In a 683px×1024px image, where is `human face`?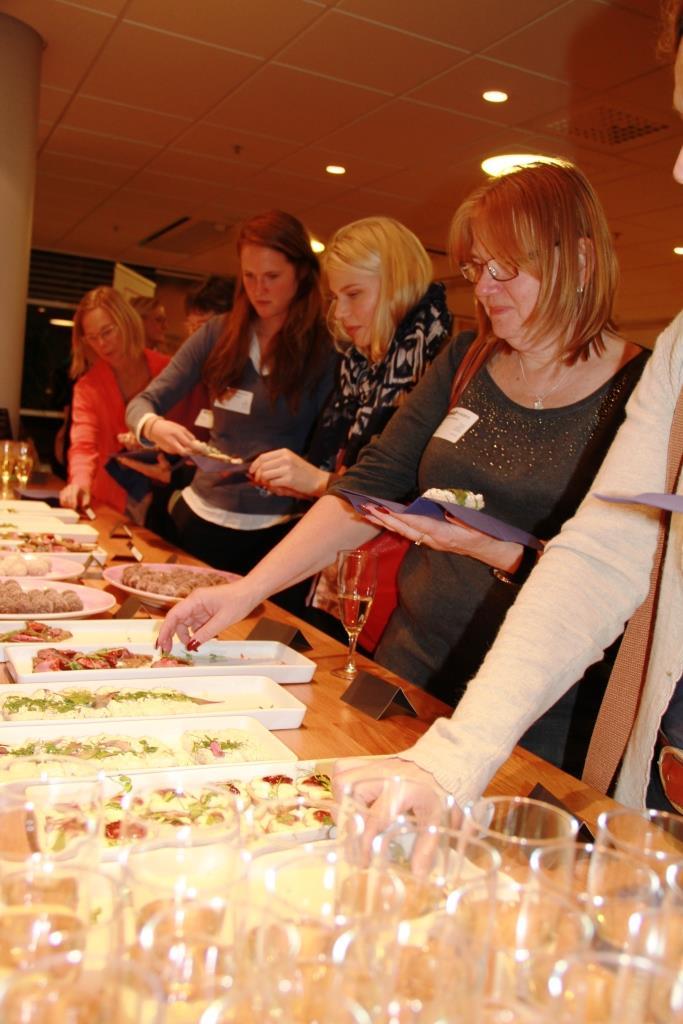
<box>83,308,118,361</box>.
